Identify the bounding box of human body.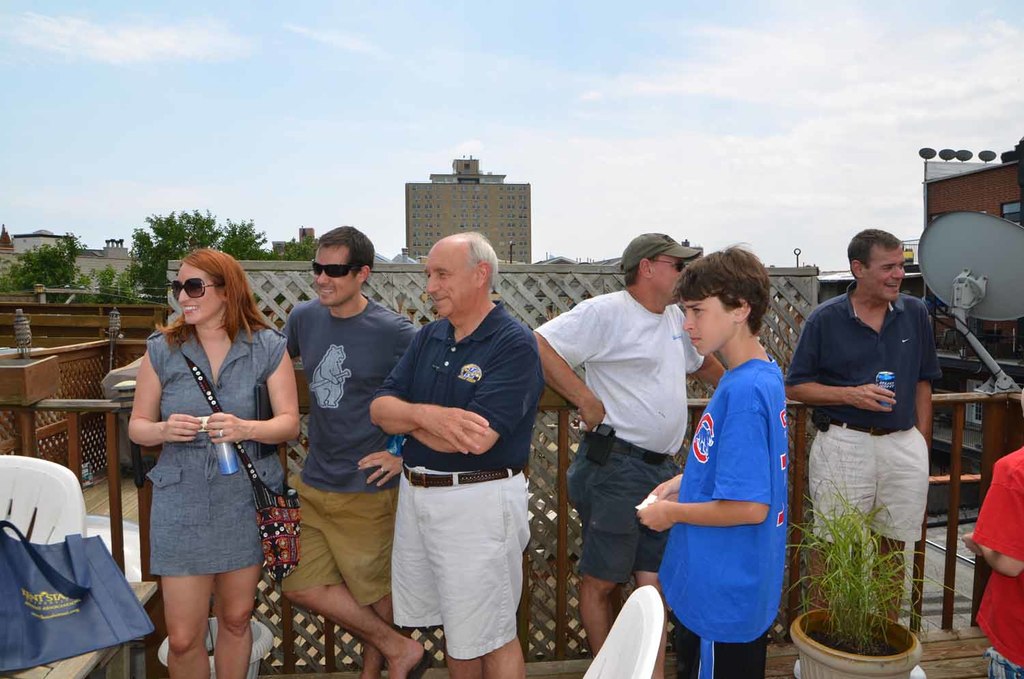
{"x1": 961, "y1": 440, "x2": 1023, "y2": 678}.
